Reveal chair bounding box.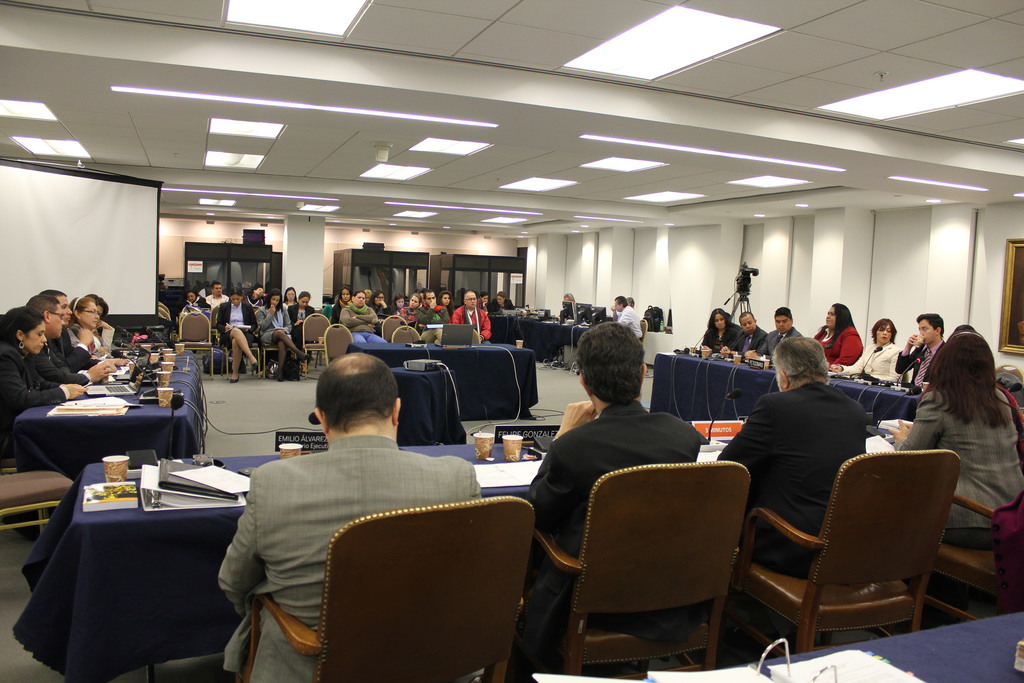
Revealed: 0:470:79:537.
